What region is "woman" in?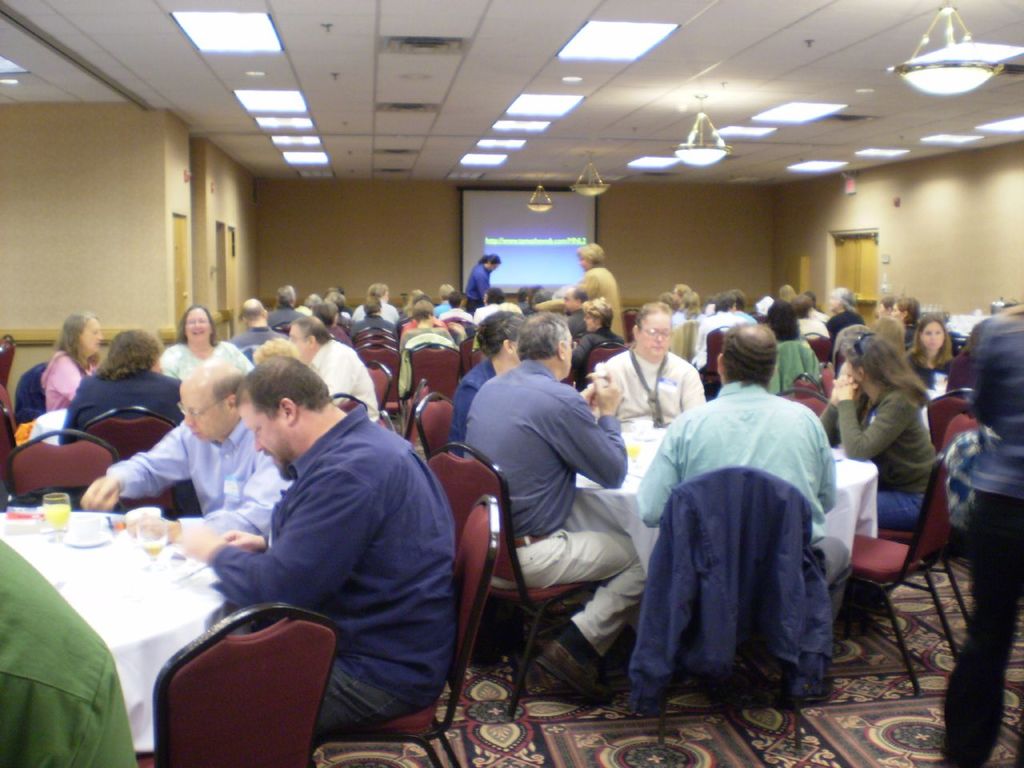
898/318/958/396.
